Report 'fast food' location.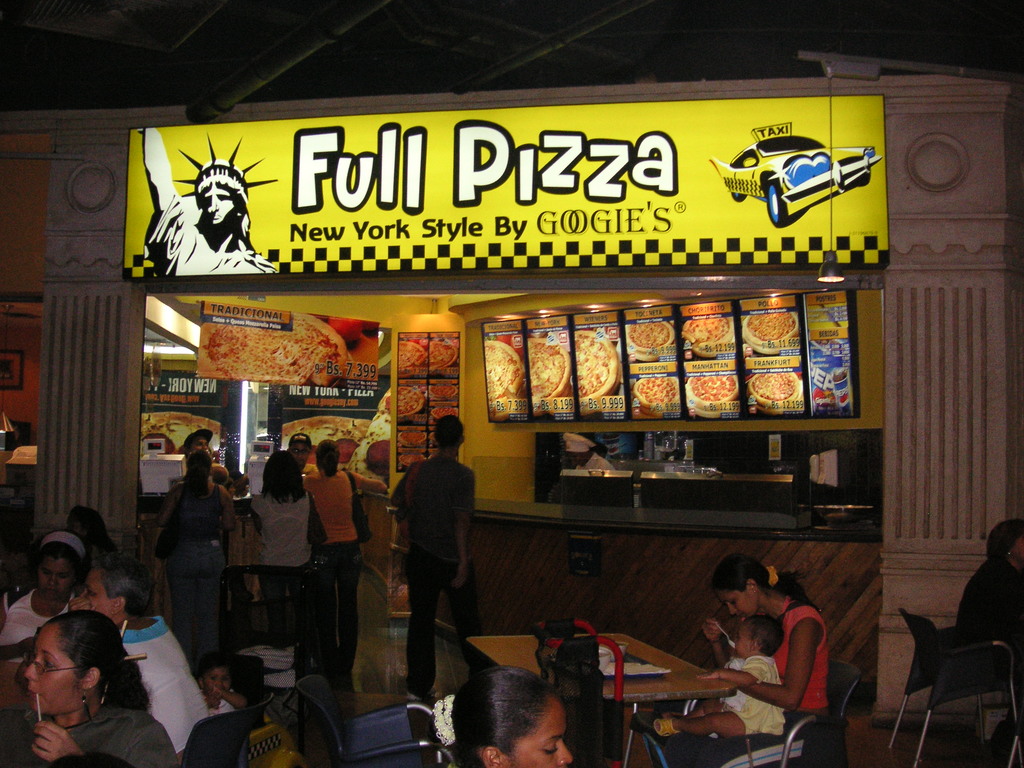
Report: {"left": 284, "top": 413, "right": 378, "bottom": 471}.
